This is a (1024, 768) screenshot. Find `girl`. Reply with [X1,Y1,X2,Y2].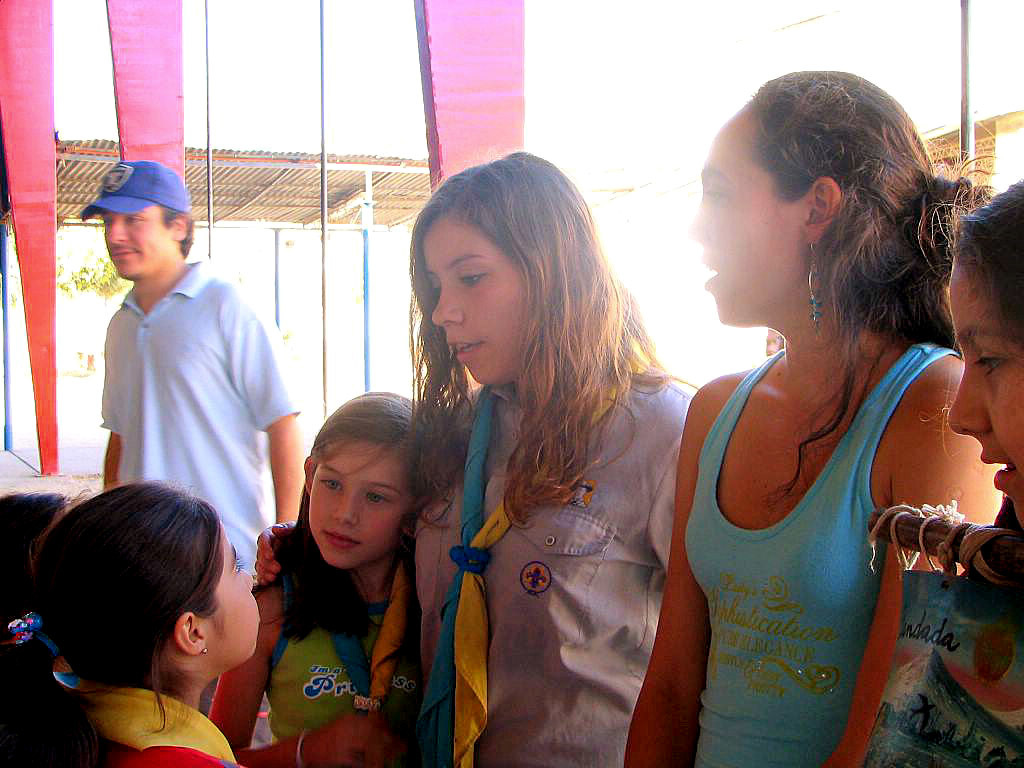
[228,388,441,756].
